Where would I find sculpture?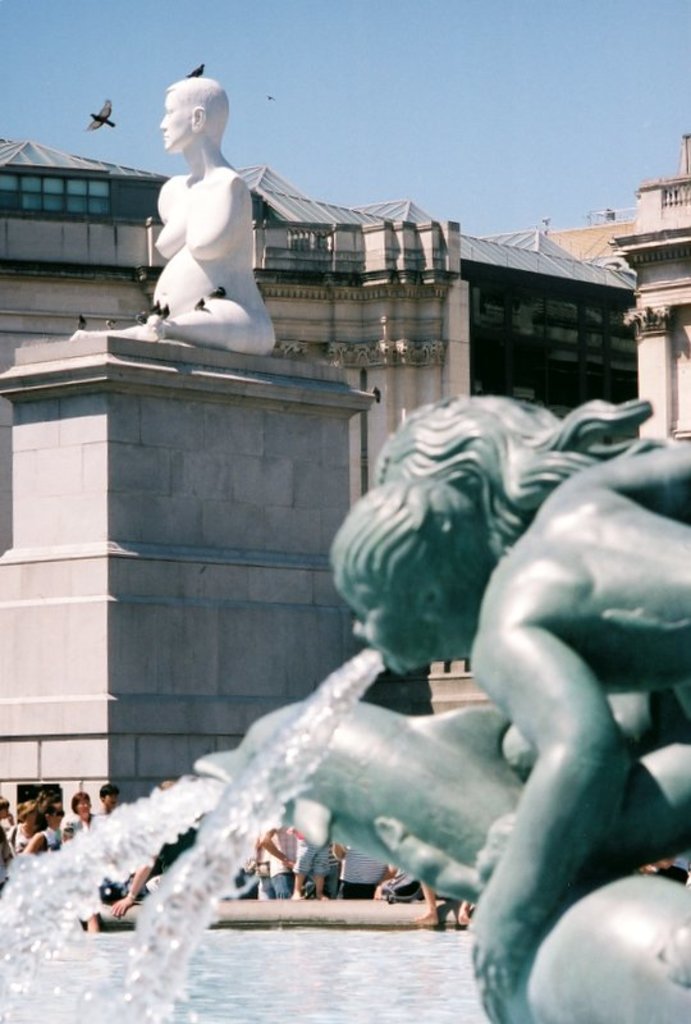
At <bbox>173, 700, 690, 1023</bbox>.
